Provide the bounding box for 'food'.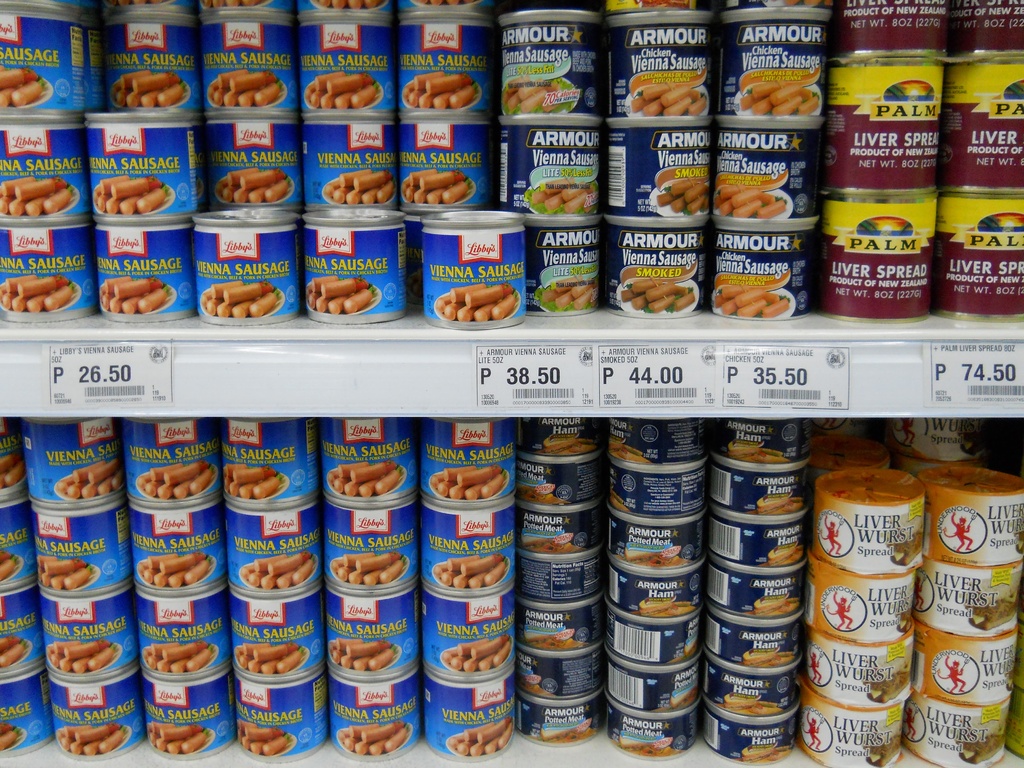
box(529, 176, 598, 212).
